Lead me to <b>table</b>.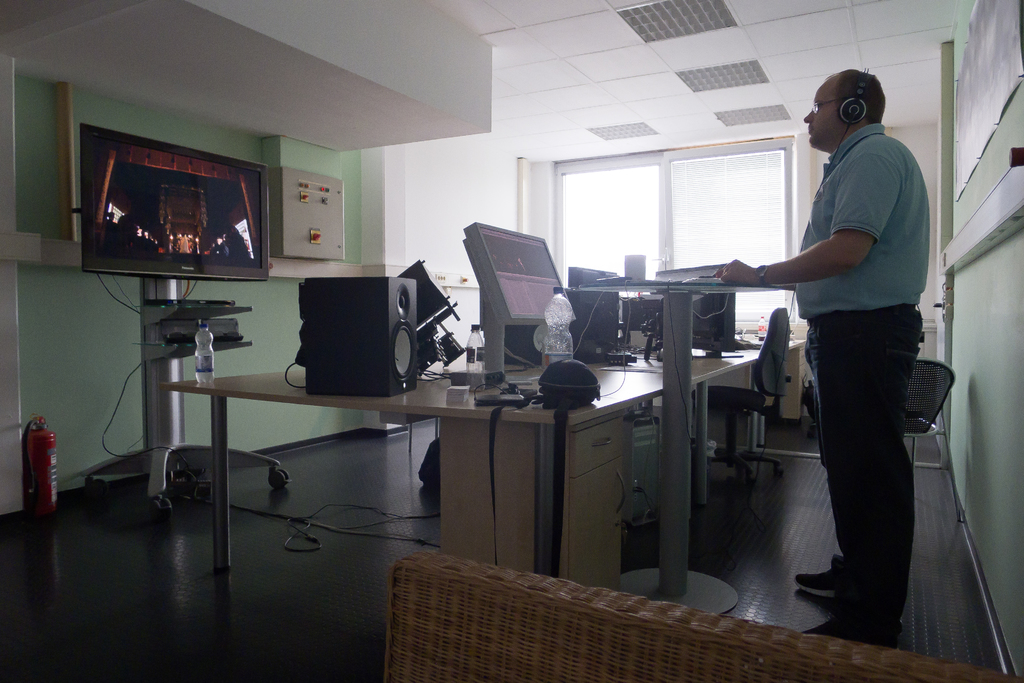
Lead to l=260, t=333, r=805, b=590.
